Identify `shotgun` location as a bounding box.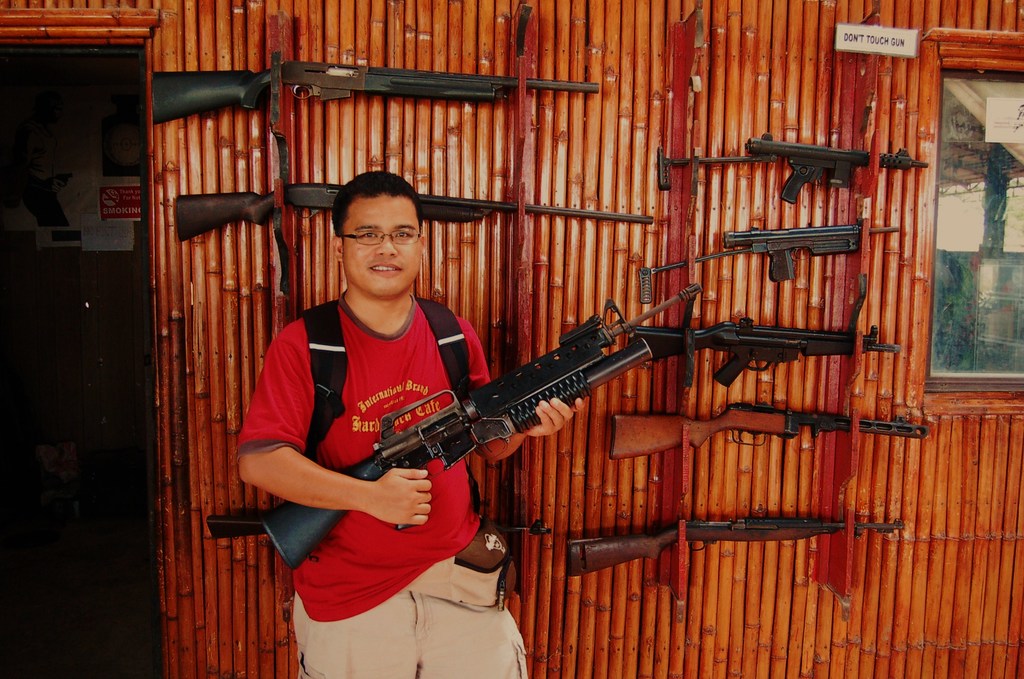
[left=605, top=397, right=925, bottom=460].
